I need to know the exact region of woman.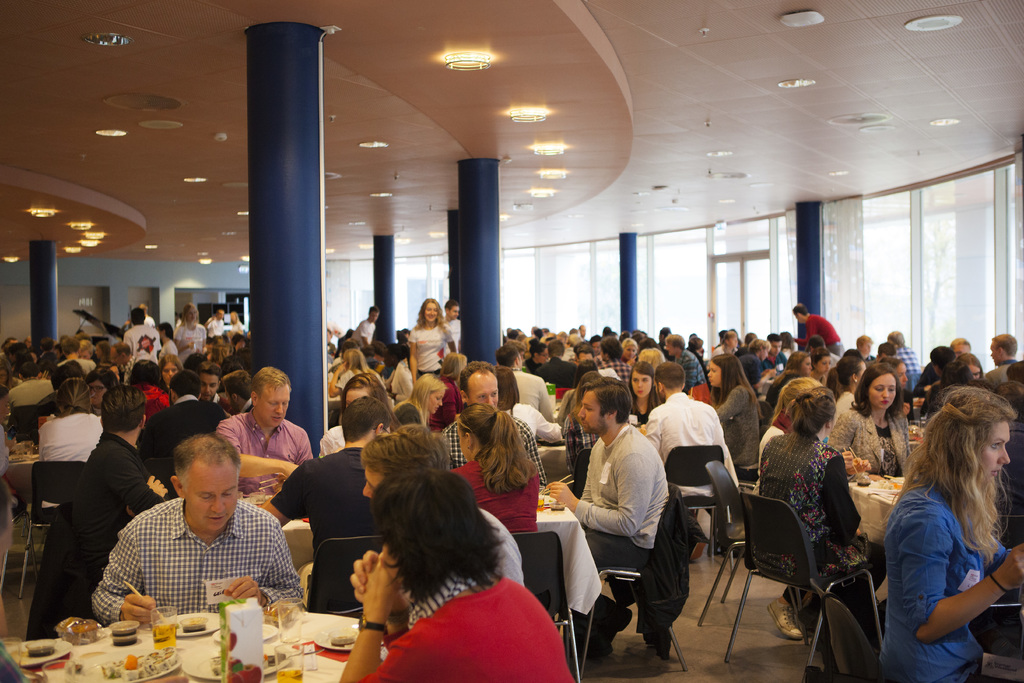
Region: (left=159, top=352, right=175, bottom=383).
